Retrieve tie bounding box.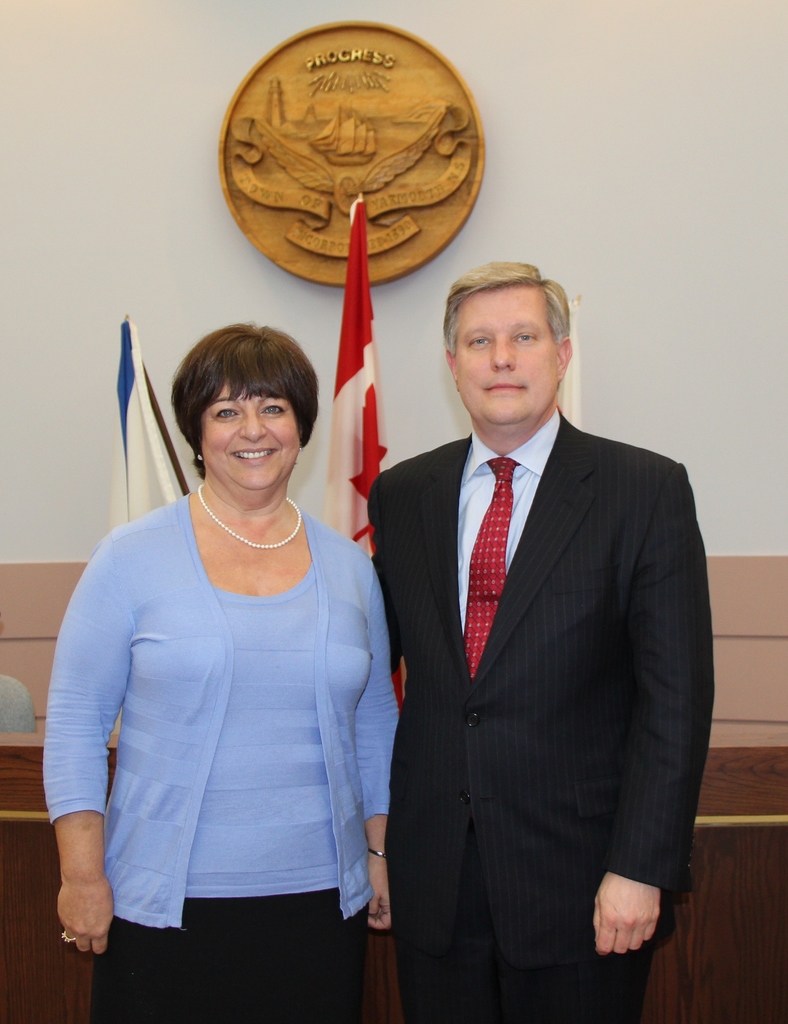
Bounding box: pyautogui.locateOnScreen(458, 456, 524, 680).
